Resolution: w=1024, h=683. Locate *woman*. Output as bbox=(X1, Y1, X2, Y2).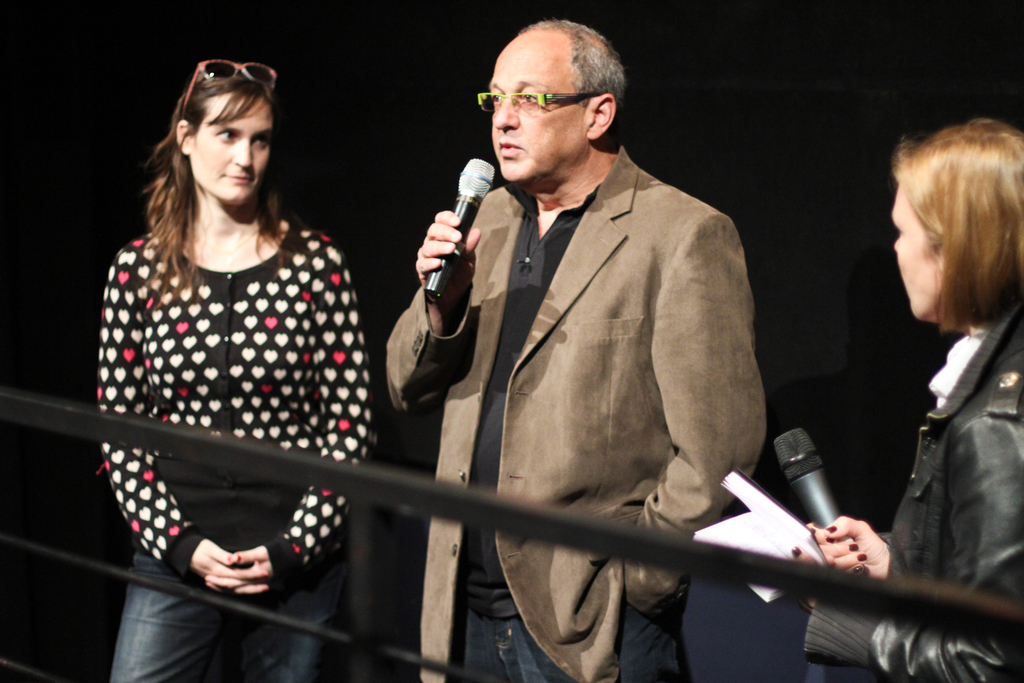
bbox=(777, 111, 1023, 682).
